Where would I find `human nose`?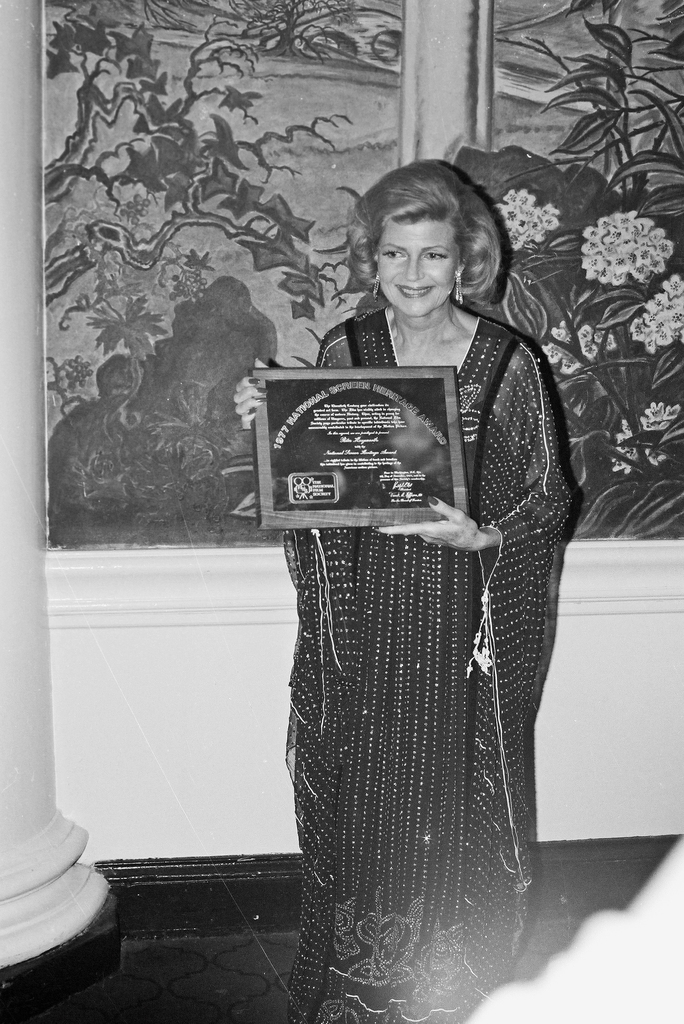
At crop(404, 257, 425, 278).
